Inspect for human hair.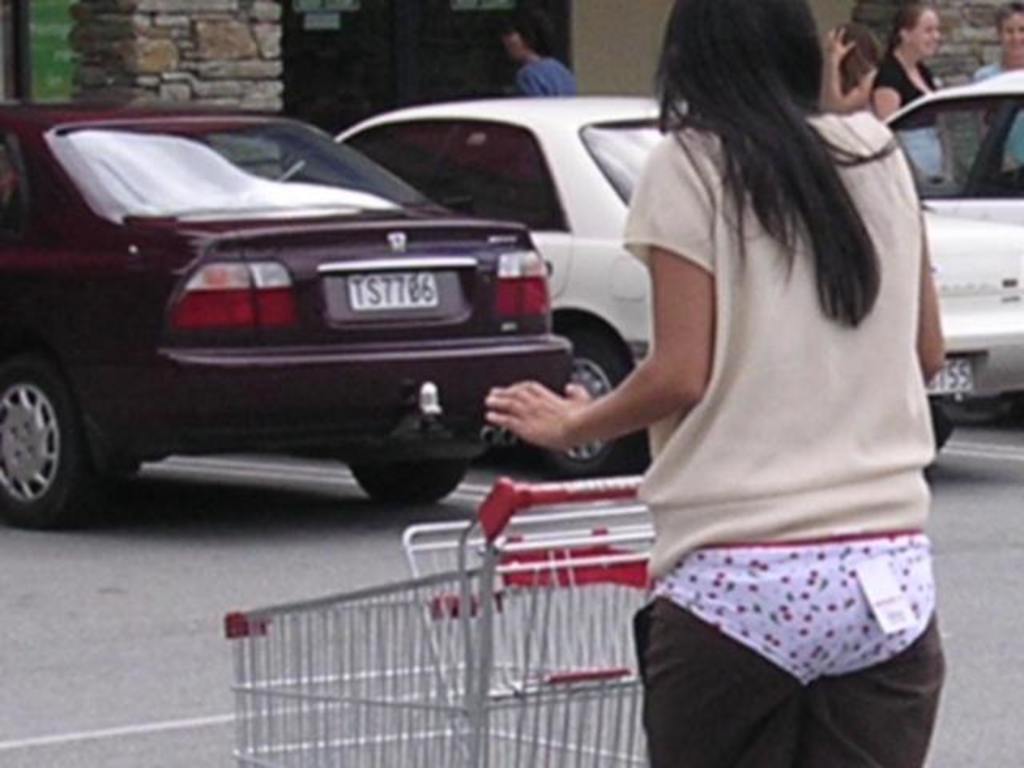
Inspection: locate(896, 2, 930, 38).
